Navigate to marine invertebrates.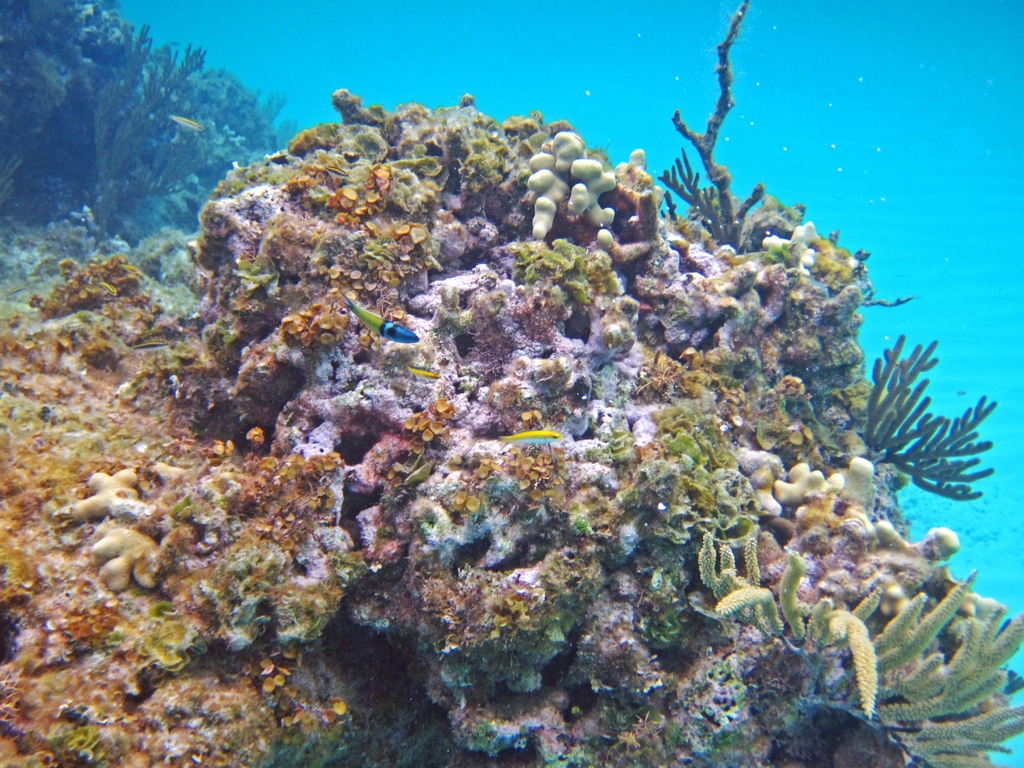
Navigation target: 33,599,154,669.
